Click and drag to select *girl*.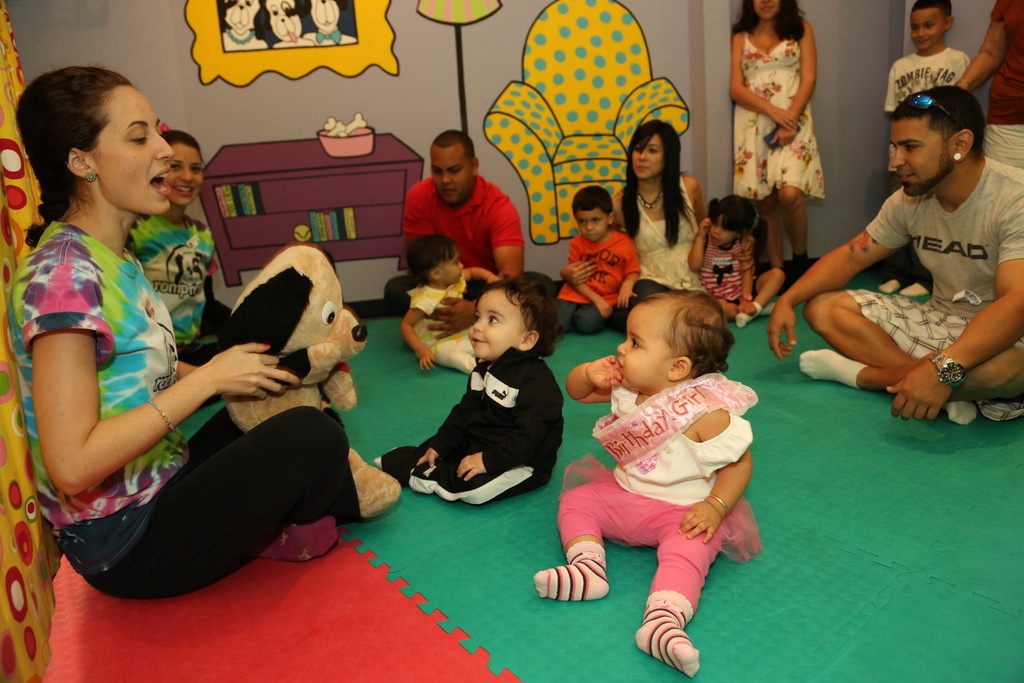
Selection: <bbox>532, 288, 764, 679</bbox>.
